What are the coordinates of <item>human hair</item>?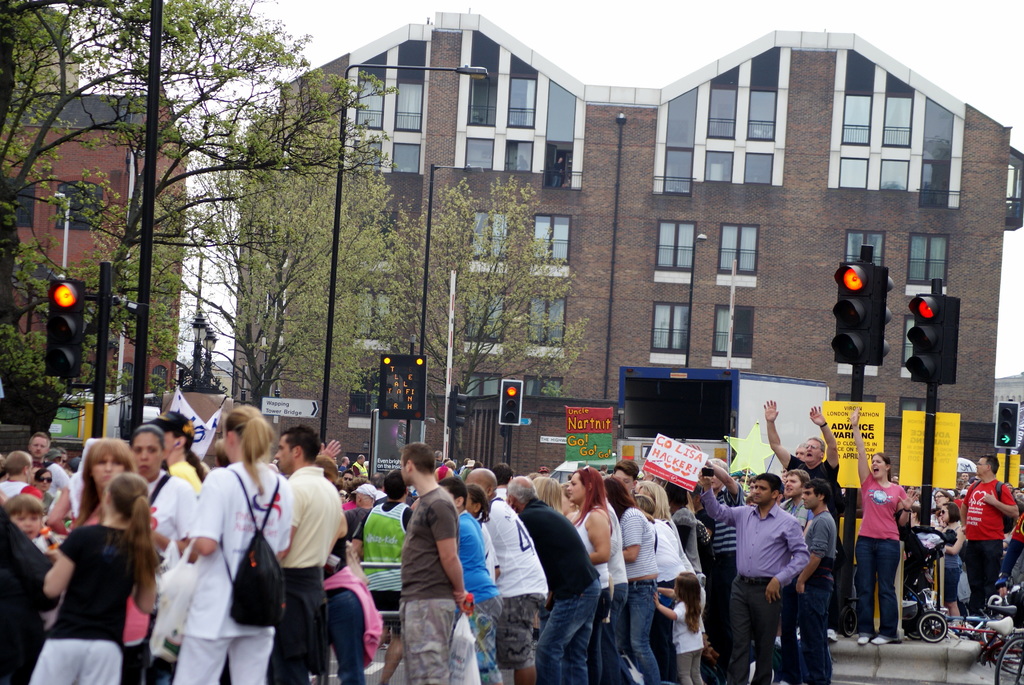
127:424:166:470.
